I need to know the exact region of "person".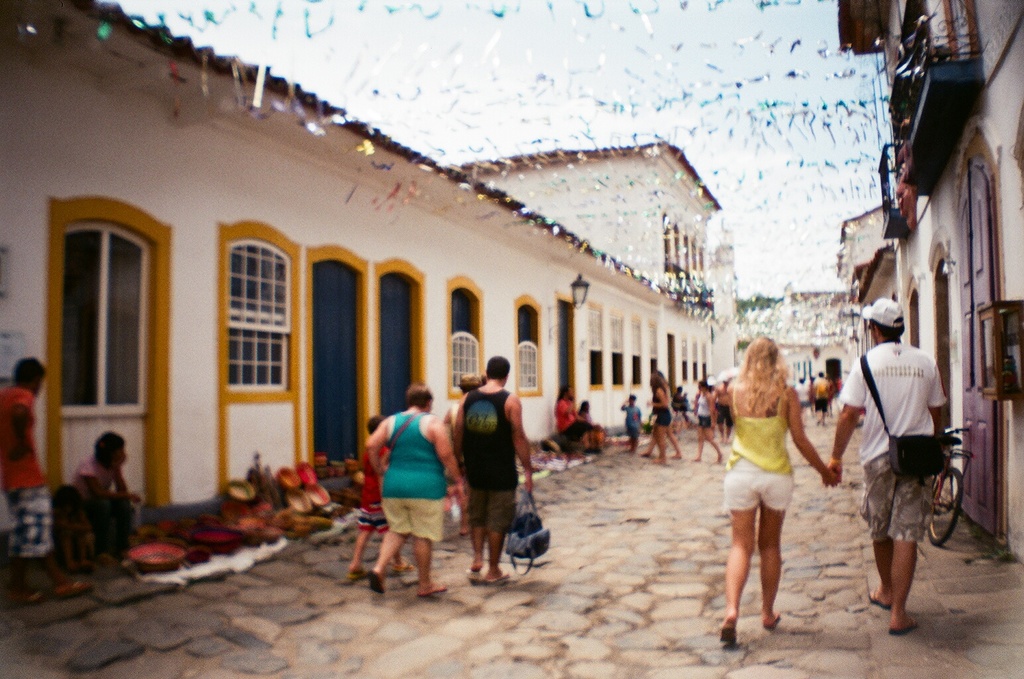
Region: bbox=[0, 355, 52, 601].
